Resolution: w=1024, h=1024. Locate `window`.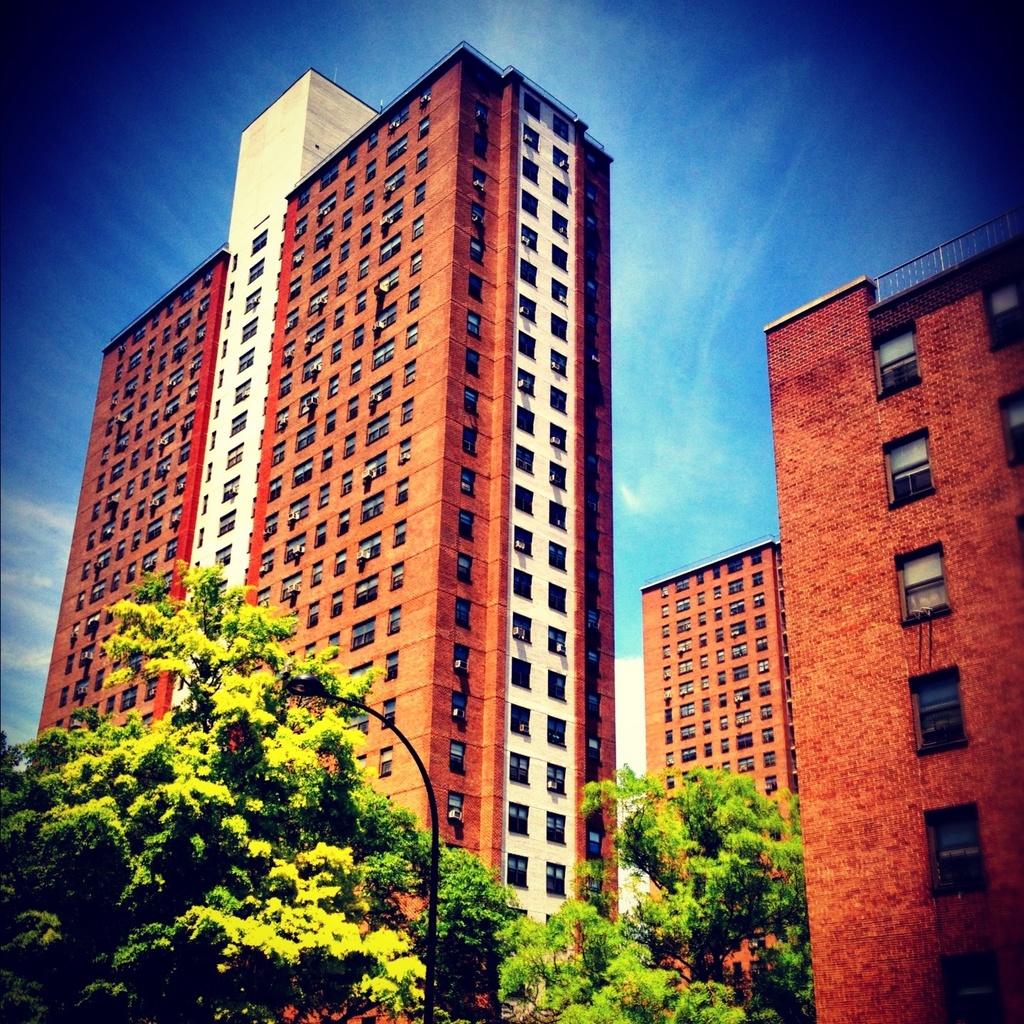
bbox=(455, 598, 471, 630).
